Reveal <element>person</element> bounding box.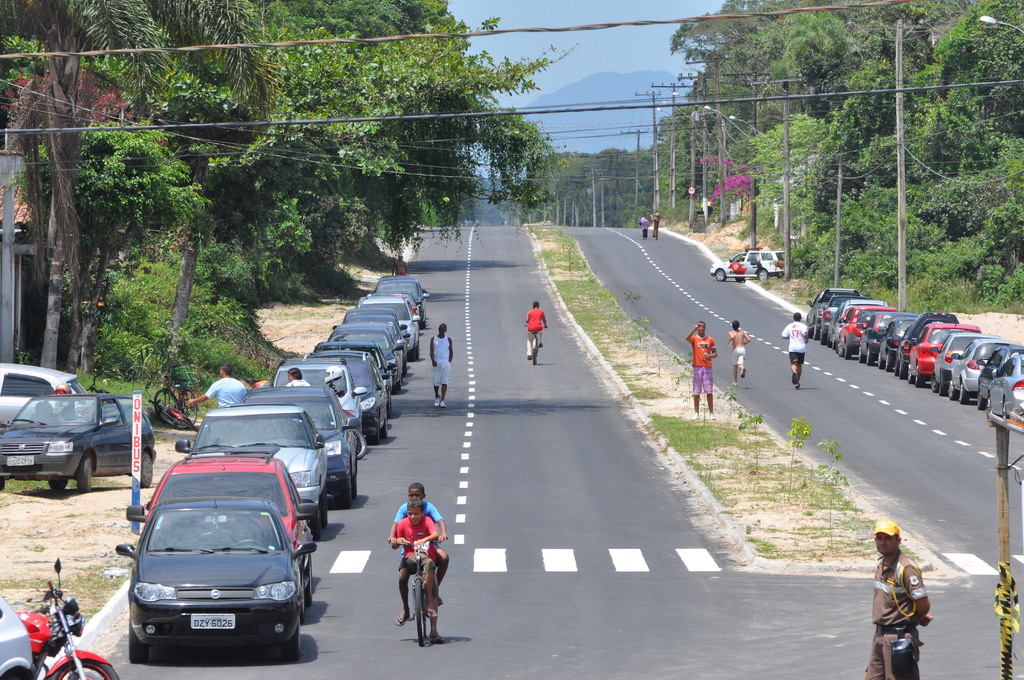
Revealed: (717,311,745,389).
